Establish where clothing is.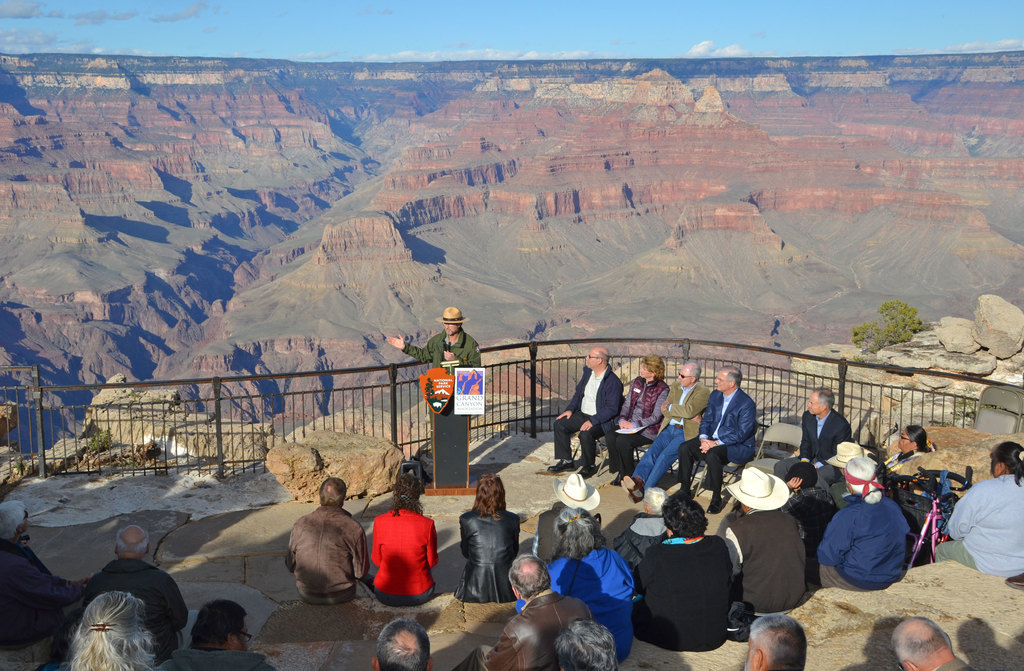
Established at (x1=643, y1=380, x2=712, y2=493).
